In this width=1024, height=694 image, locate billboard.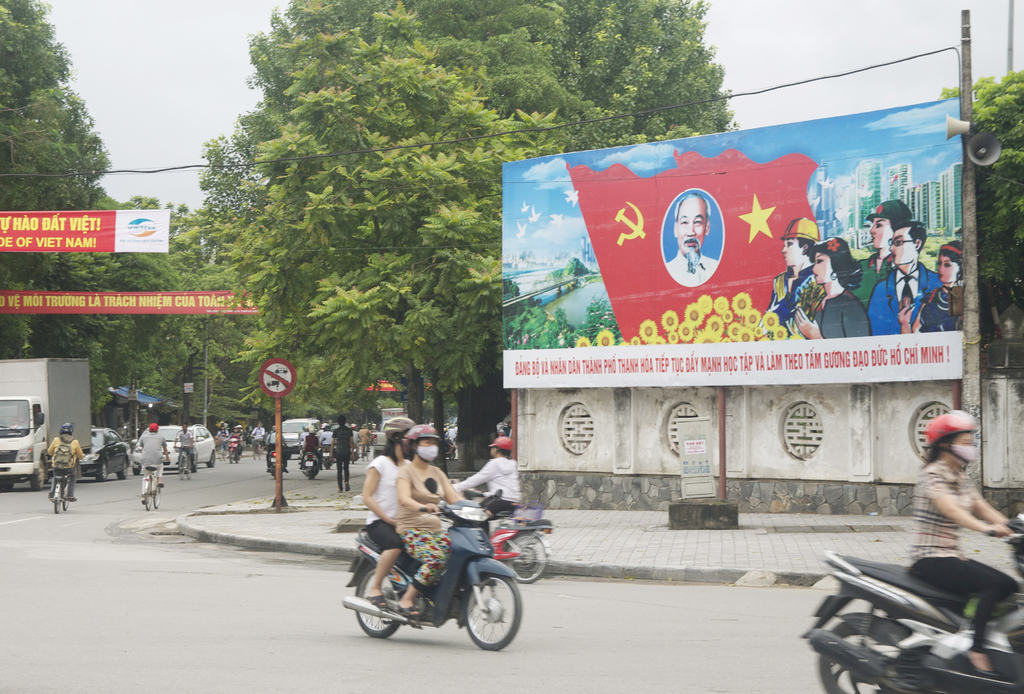
Bounding box: pyautogui.locateOnScreen(0, 286, 270, 313).
